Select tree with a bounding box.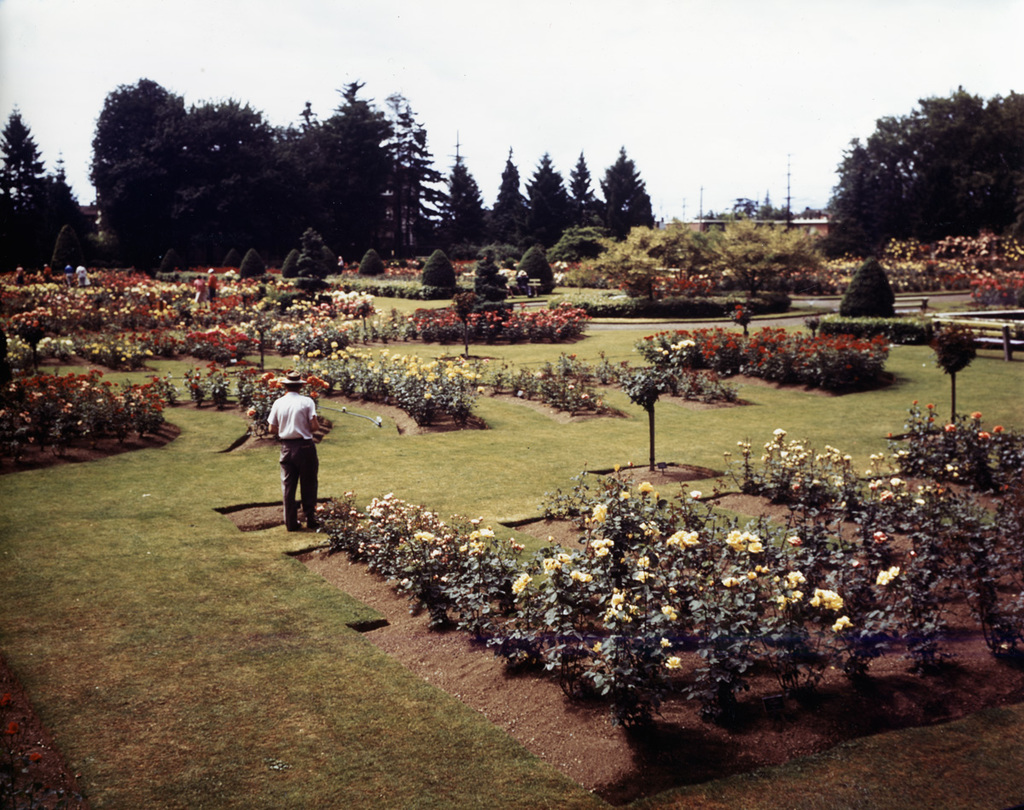
region(550, 224, 611, 259).
